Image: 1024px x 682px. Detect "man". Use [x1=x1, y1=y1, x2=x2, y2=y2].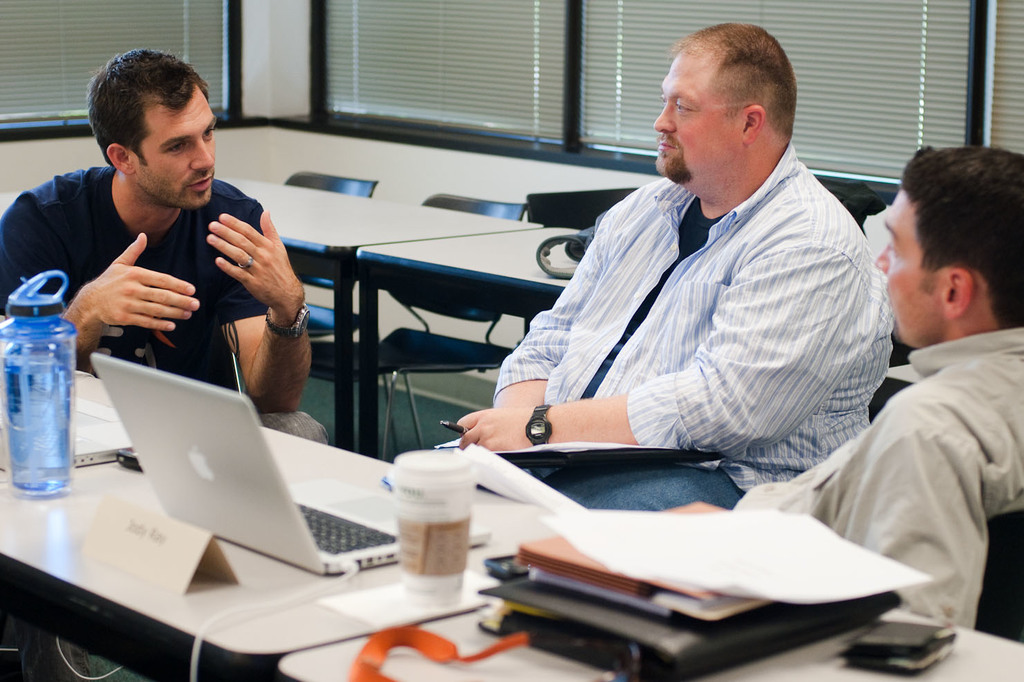
[x1=0, y1=46, x2=332, y2=442].
